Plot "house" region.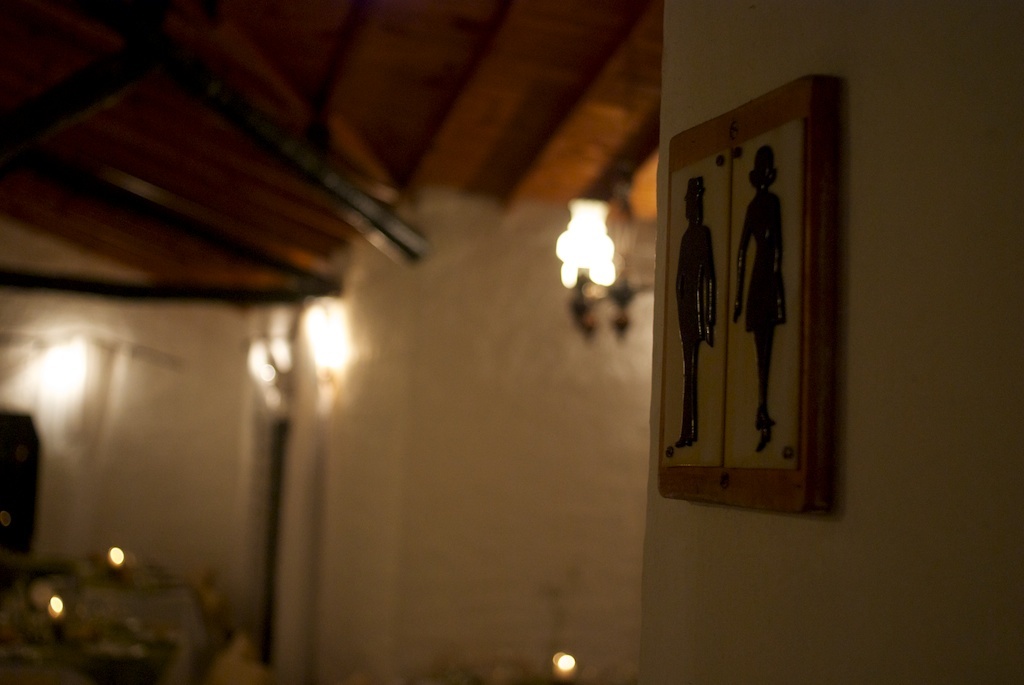
Plotted at box(0, 0, 1023, 684).
